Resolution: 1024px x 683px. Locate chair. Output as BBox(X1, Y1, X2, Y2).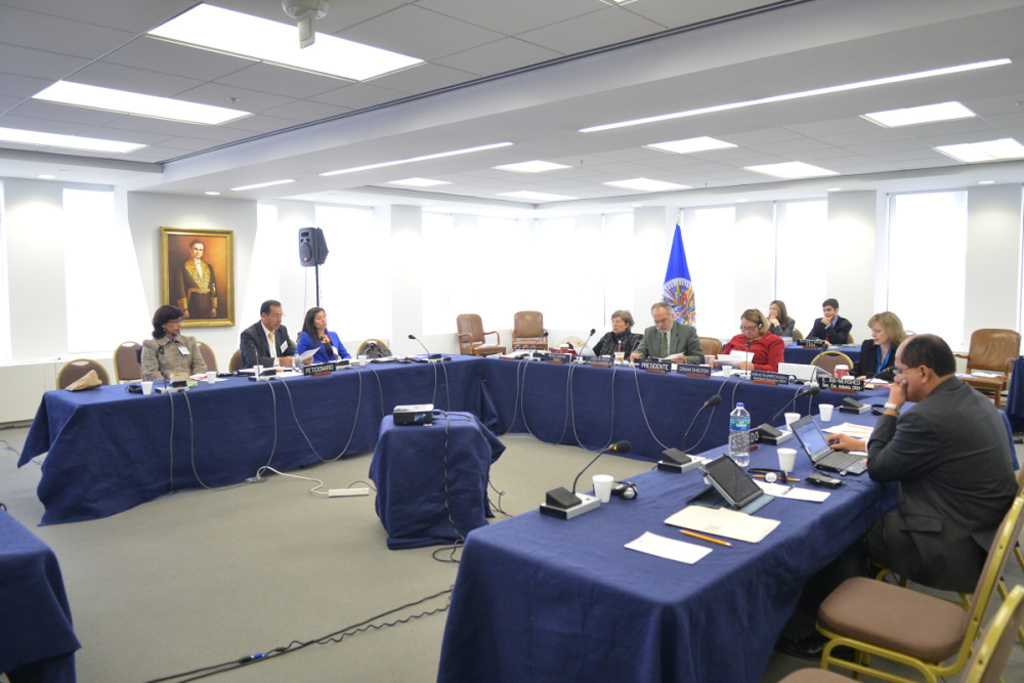
BBox(899, 461, 1023, 626).
